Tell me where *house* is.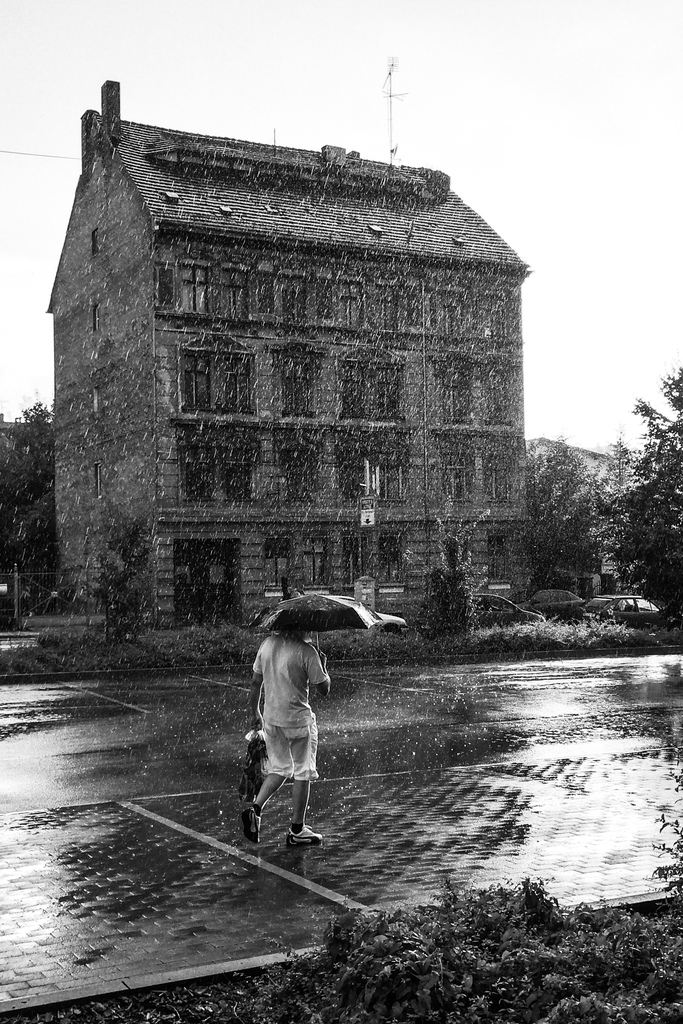
*house* is at BBox(48, 80, 539, 634).
